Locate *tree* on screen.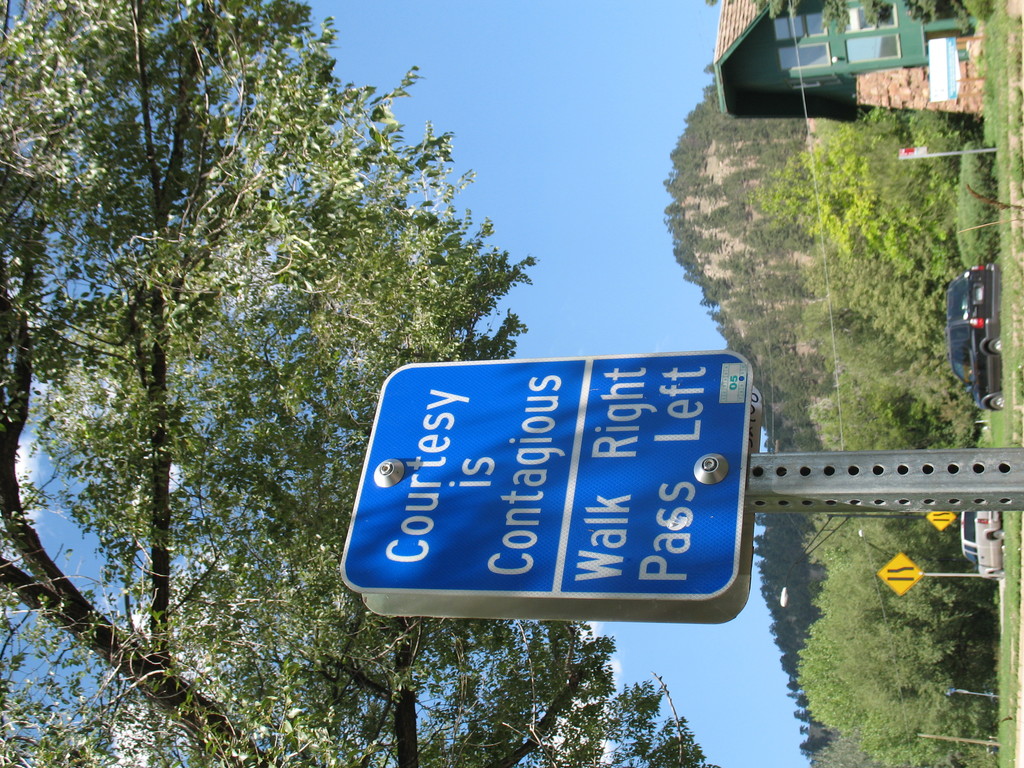
On screen at (x1=790, y1=615, x2=976, y2=767).
